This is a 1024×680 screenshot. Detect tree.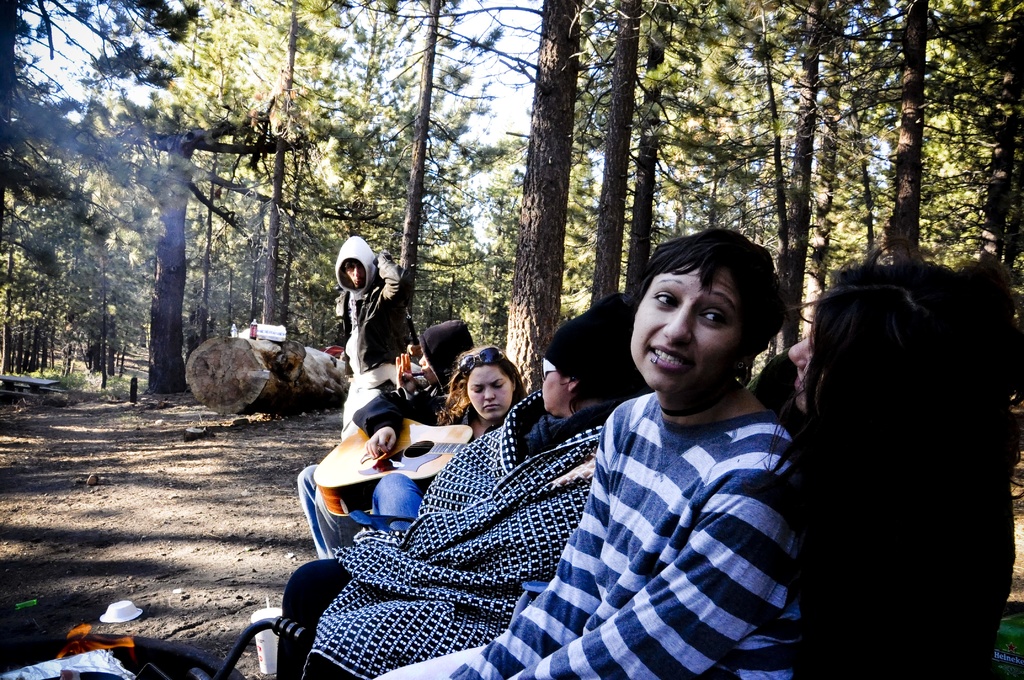
region(939, 0, 1023, 378).
